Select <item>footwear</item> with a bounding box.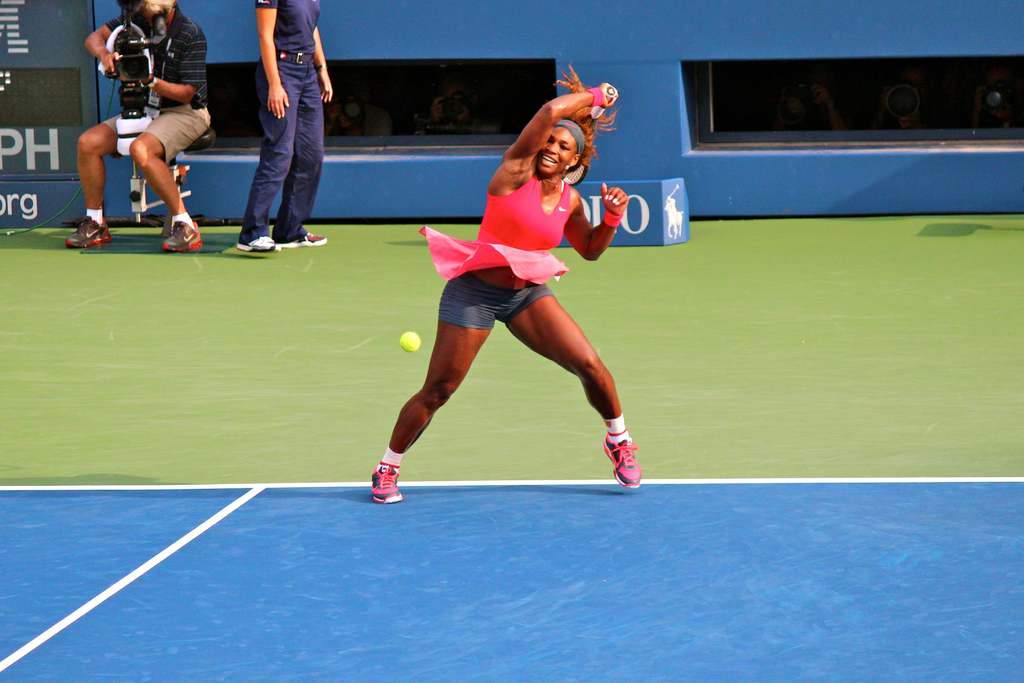
l=63, t=217, r=111, b=247.
